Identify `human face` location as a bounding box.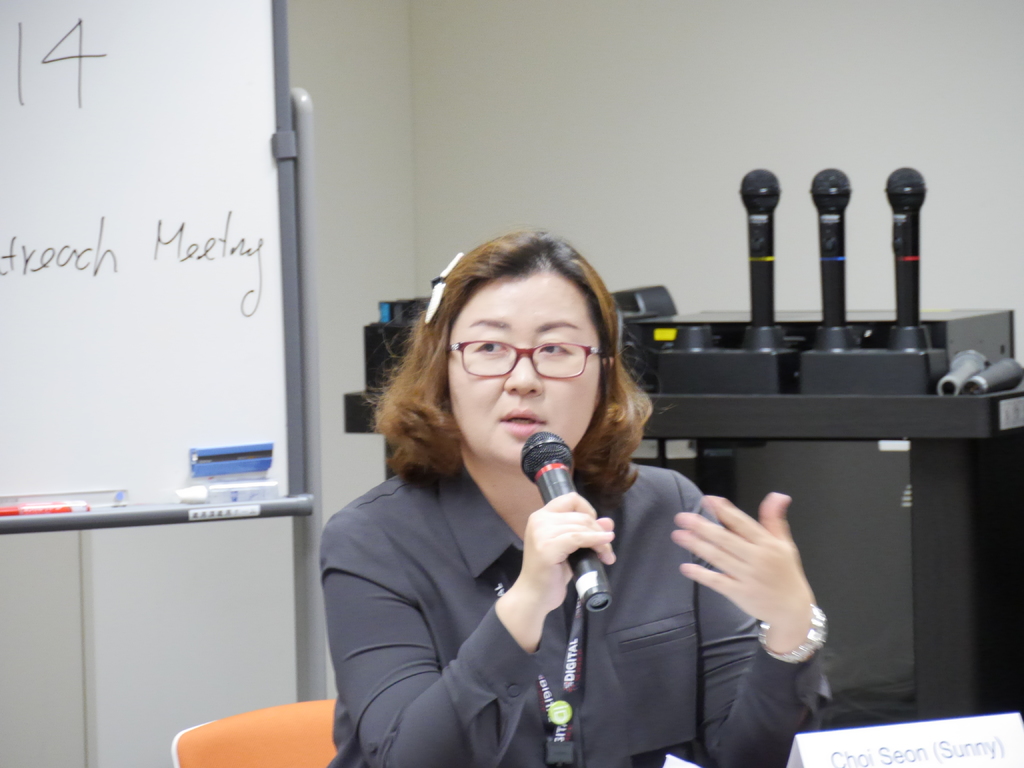
locate(451, 296, 596, 462).
